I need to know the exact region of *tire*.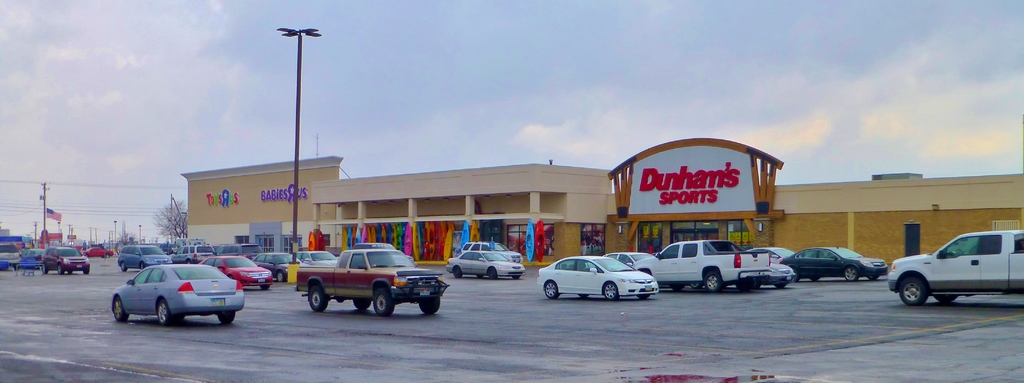
Region: (left=118, top=263, right=124, bottom=273).
